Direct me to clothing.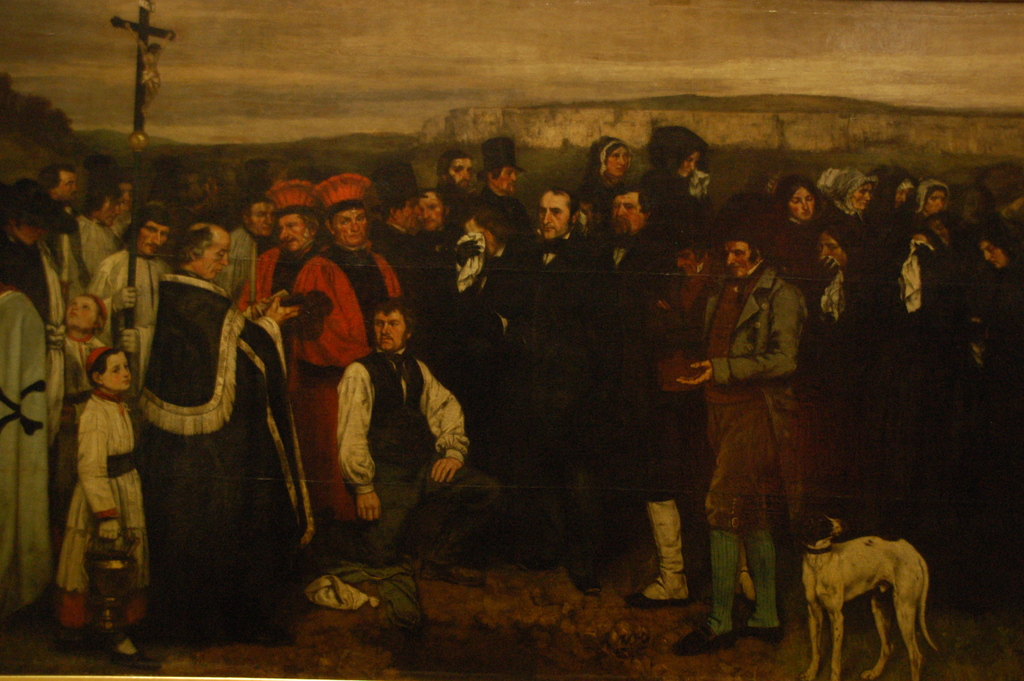
Direction: select_region(147, 271, 314, 634).
